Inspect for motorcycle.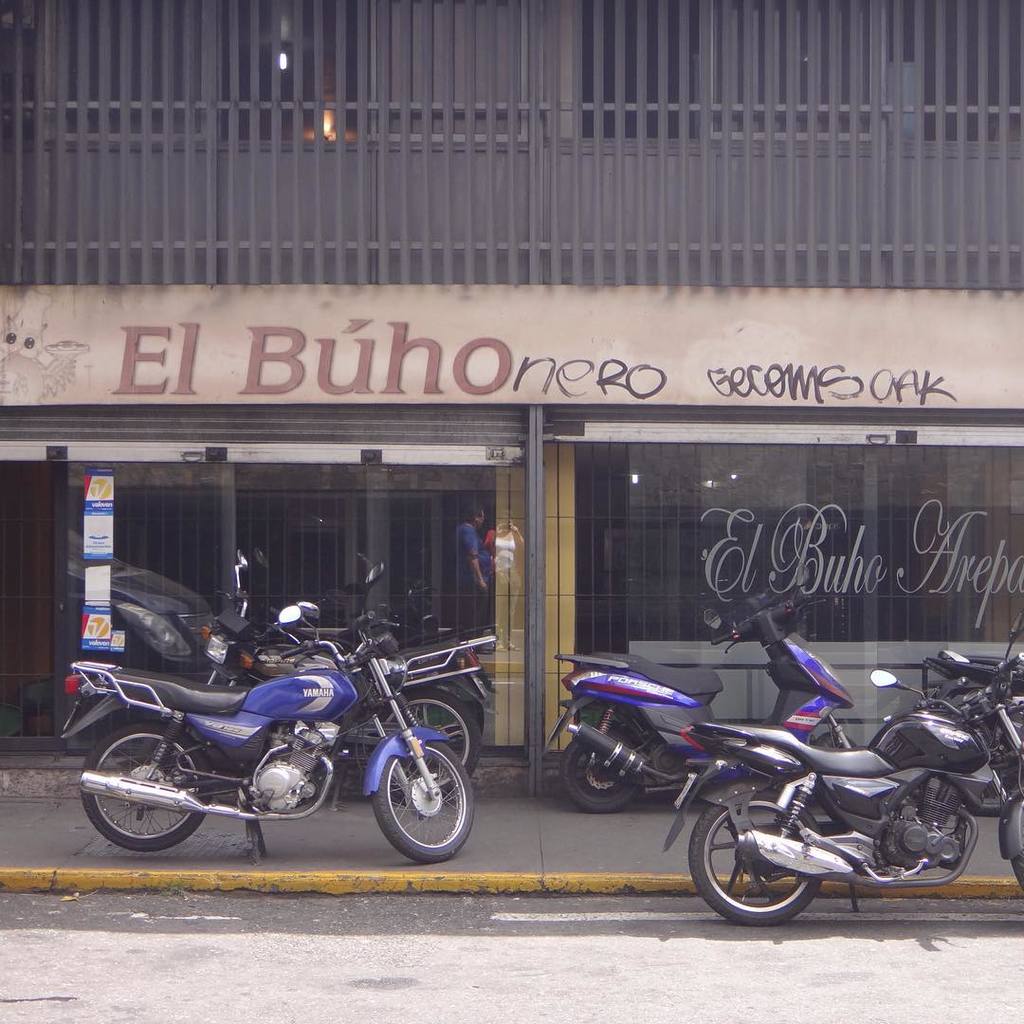
Inspection: [208,550,500,805].
